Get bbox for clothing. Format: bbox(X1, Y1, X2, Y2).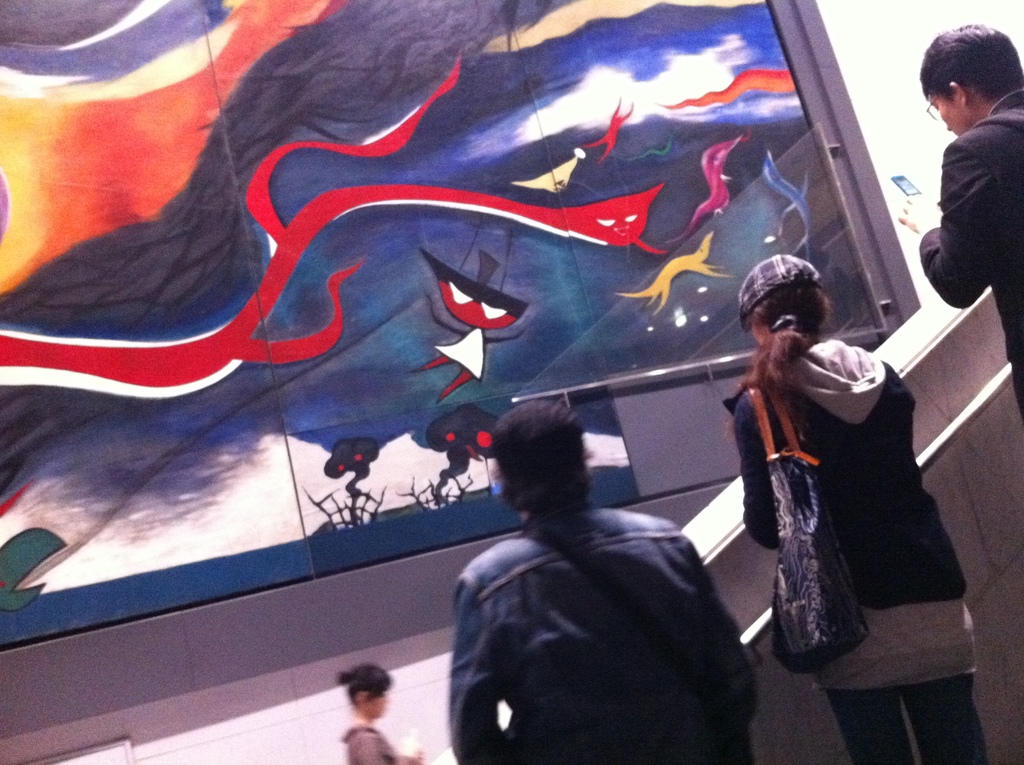
bbox(721, 338, 999, 764).
